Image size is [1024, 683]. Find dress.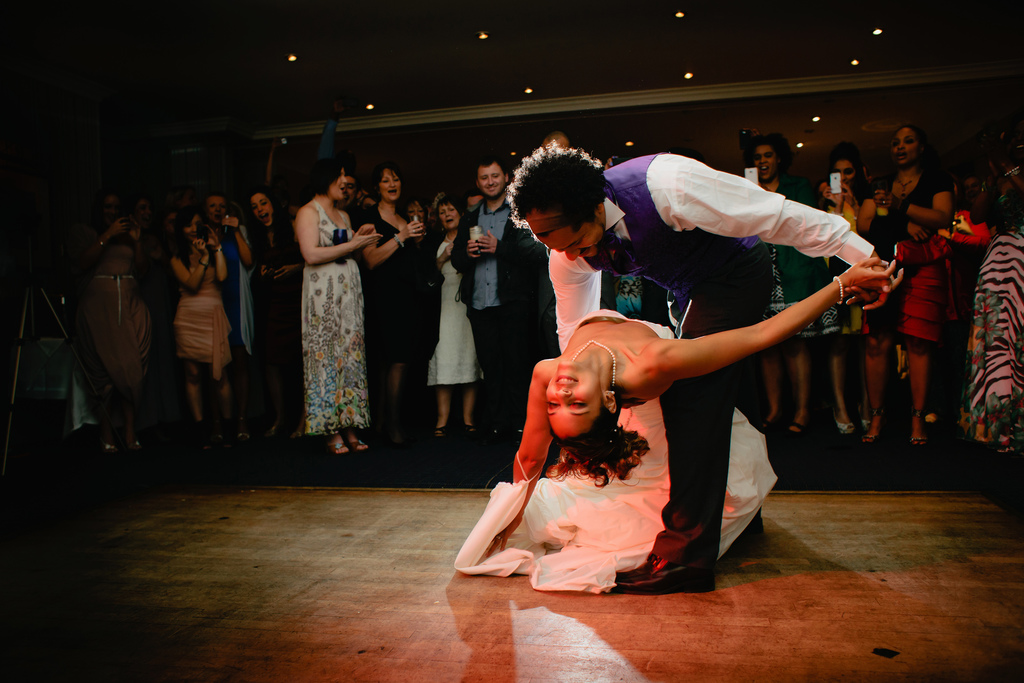
<bbox>766, 179, 842, 344</bbox>.
